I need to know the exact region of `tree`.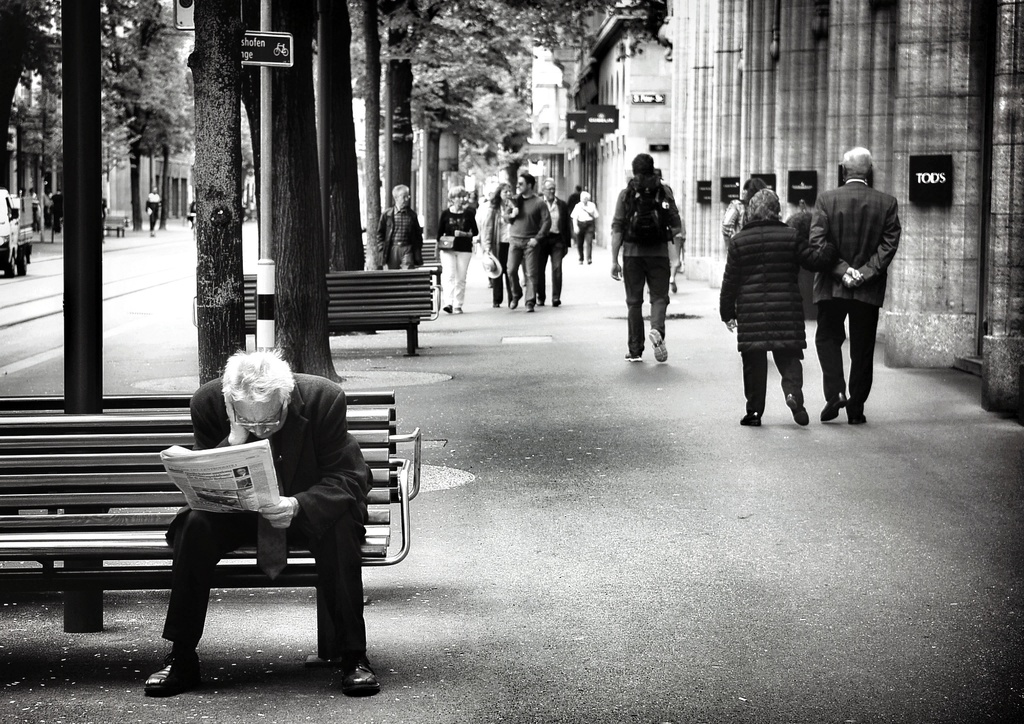
Region: region(100, 102, 132, 220).
